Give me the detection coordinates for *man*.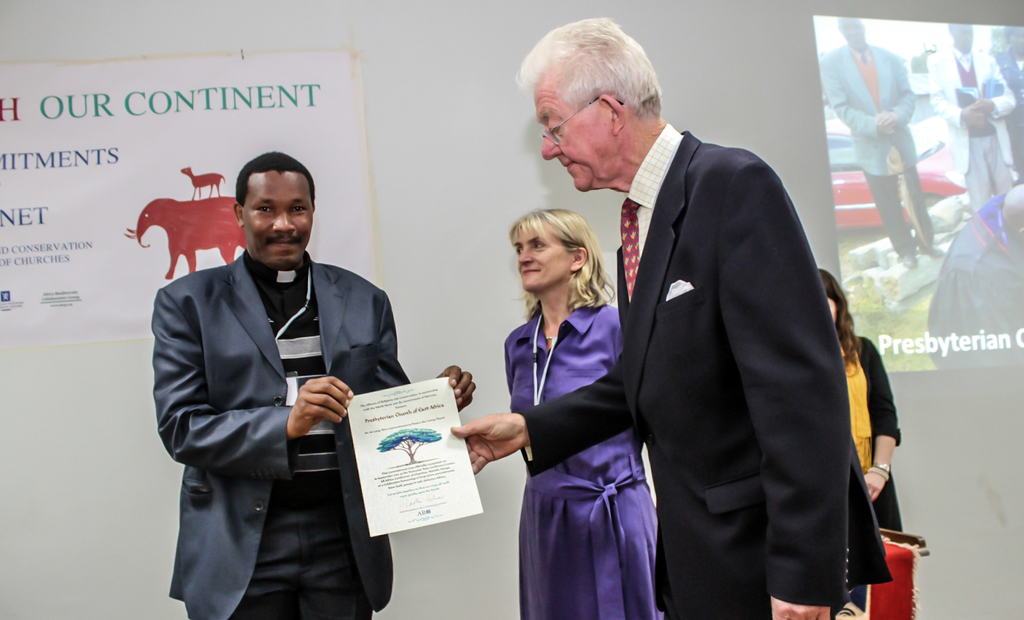
select_region(999, 24, 1023, 179).
